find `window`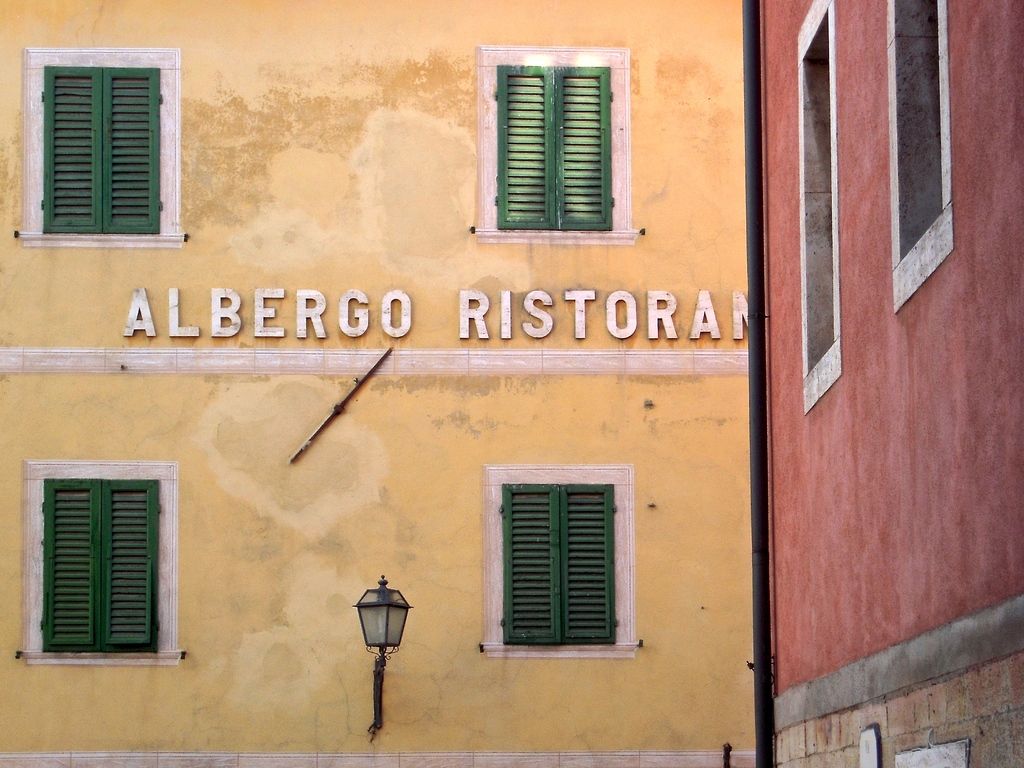
detection(44, 67, 157, 236)
